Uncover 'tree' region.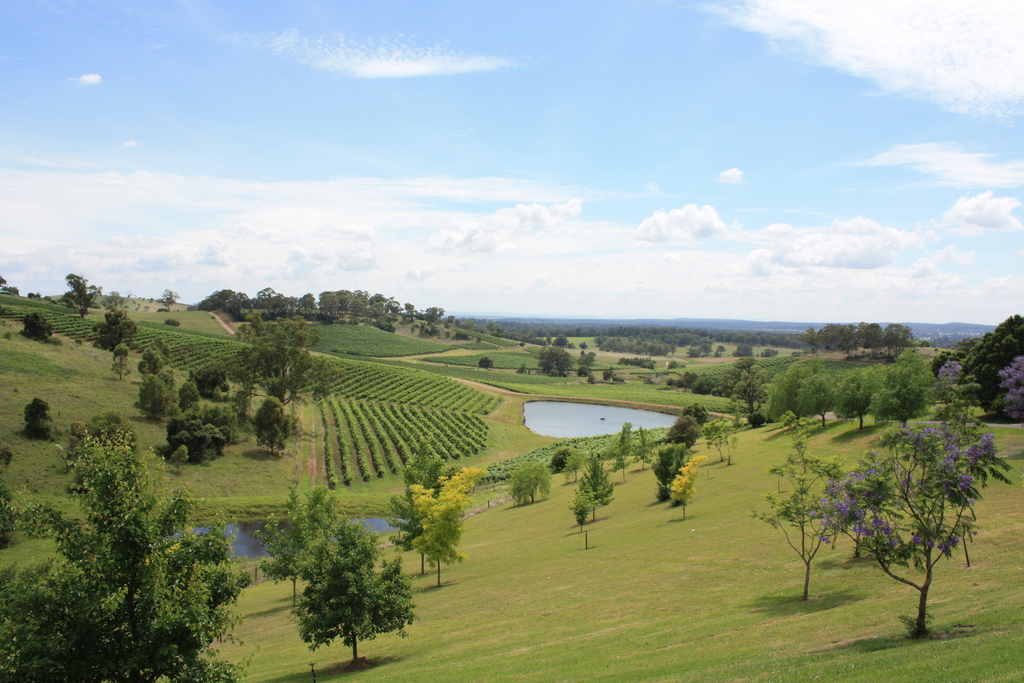
Uncovered: pyautogui.locateOnScreen(230, 309, 351, 409).
